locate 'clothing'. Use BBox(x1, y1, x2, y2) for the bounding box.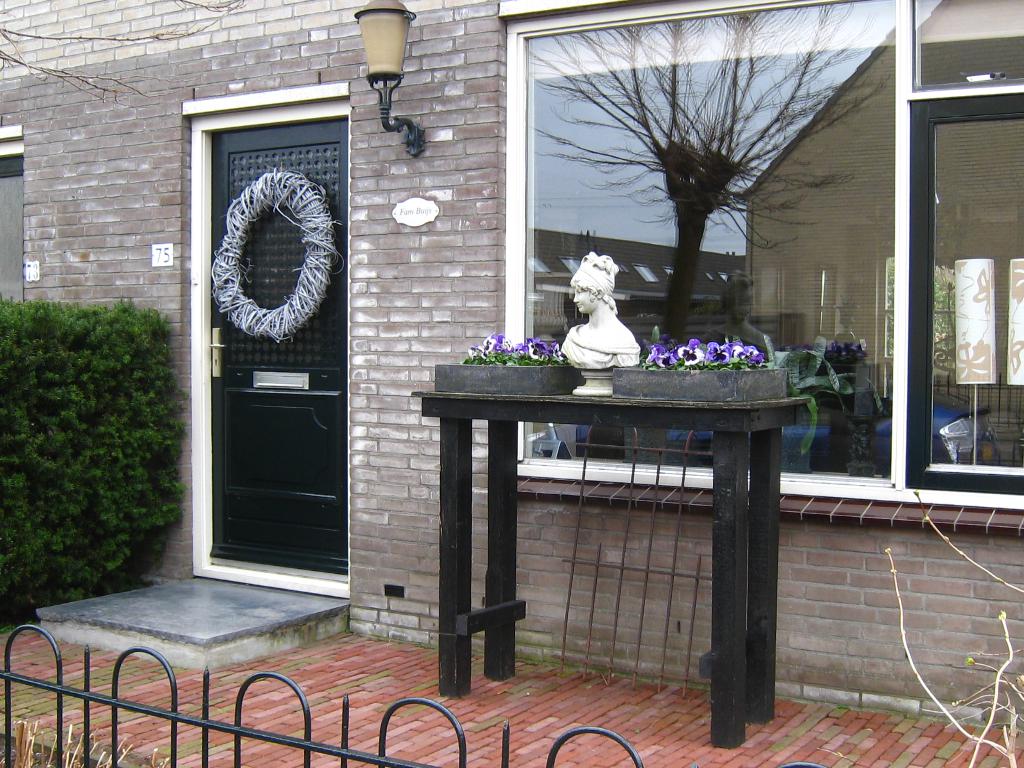
BBox(561, 324, 641, 364).
